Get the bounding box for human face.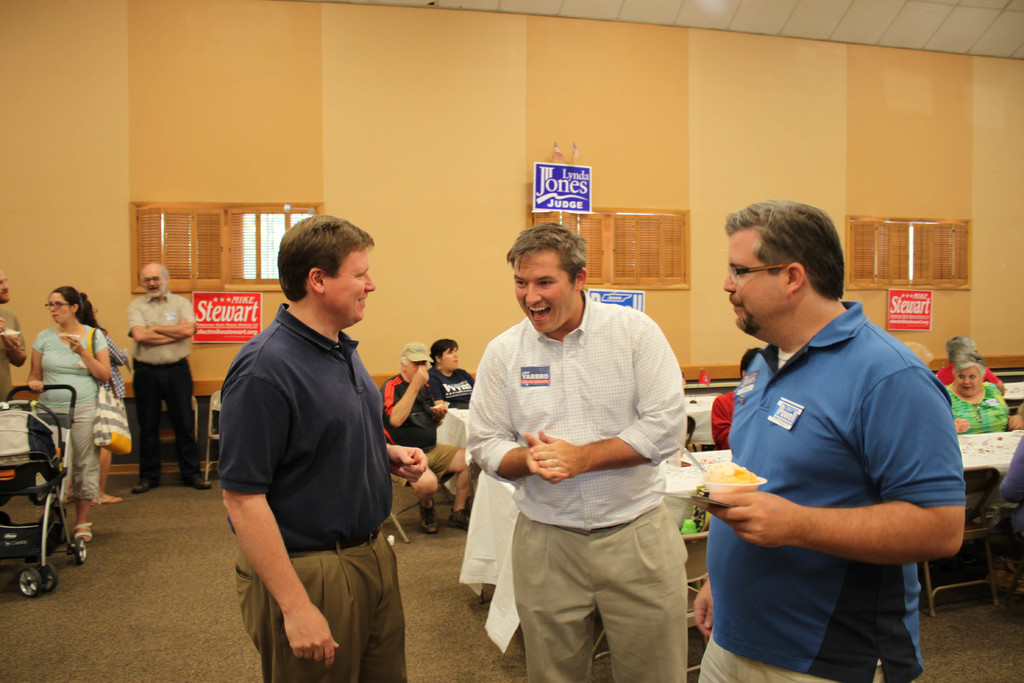
x1=325, y1=243, x2=375, y2=324.
